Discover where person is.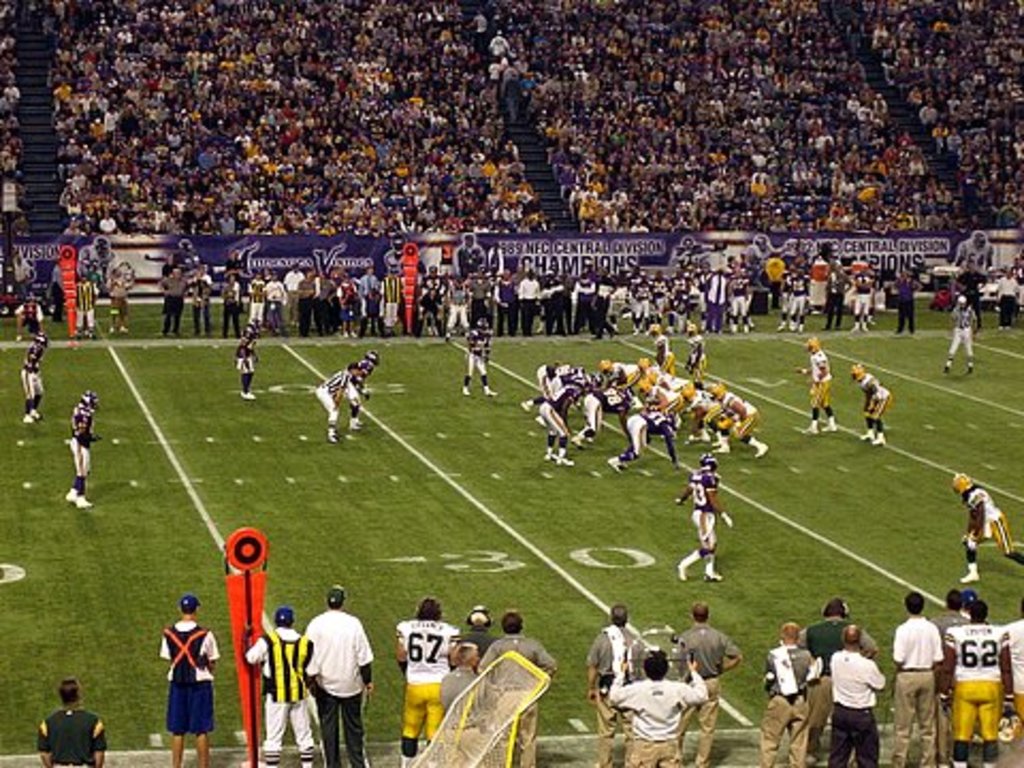
Discovered at BBox(939, 292, 979, 378).
